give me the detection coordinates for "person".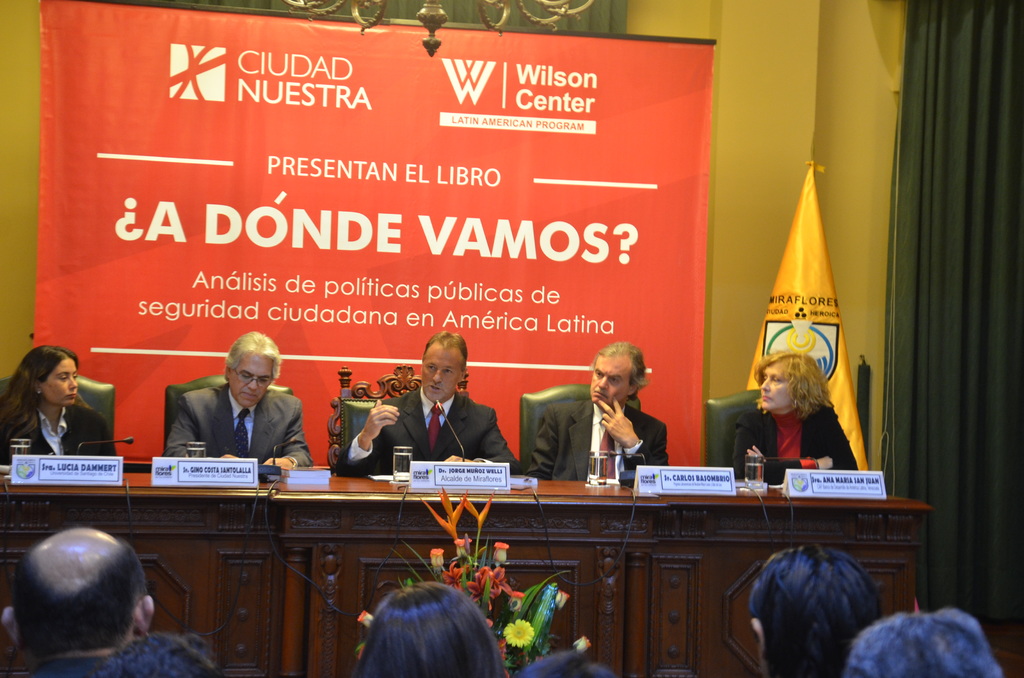
pyautogui.locateOnScreen(520, 341, 669, 482).
